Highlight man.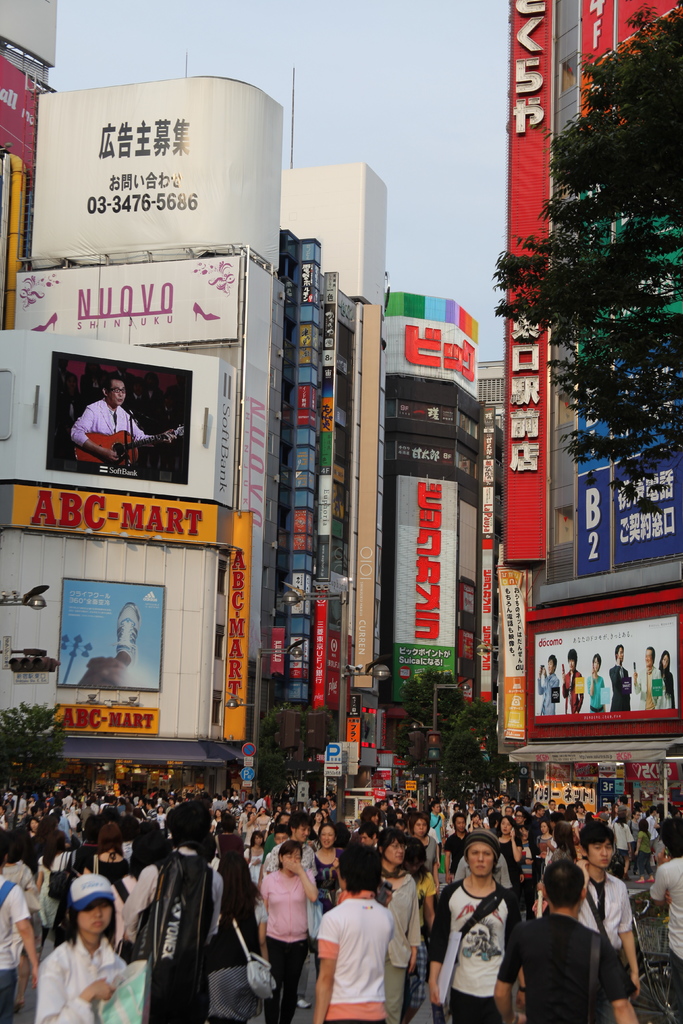
Highlighted region: [258,813,325,1011].
